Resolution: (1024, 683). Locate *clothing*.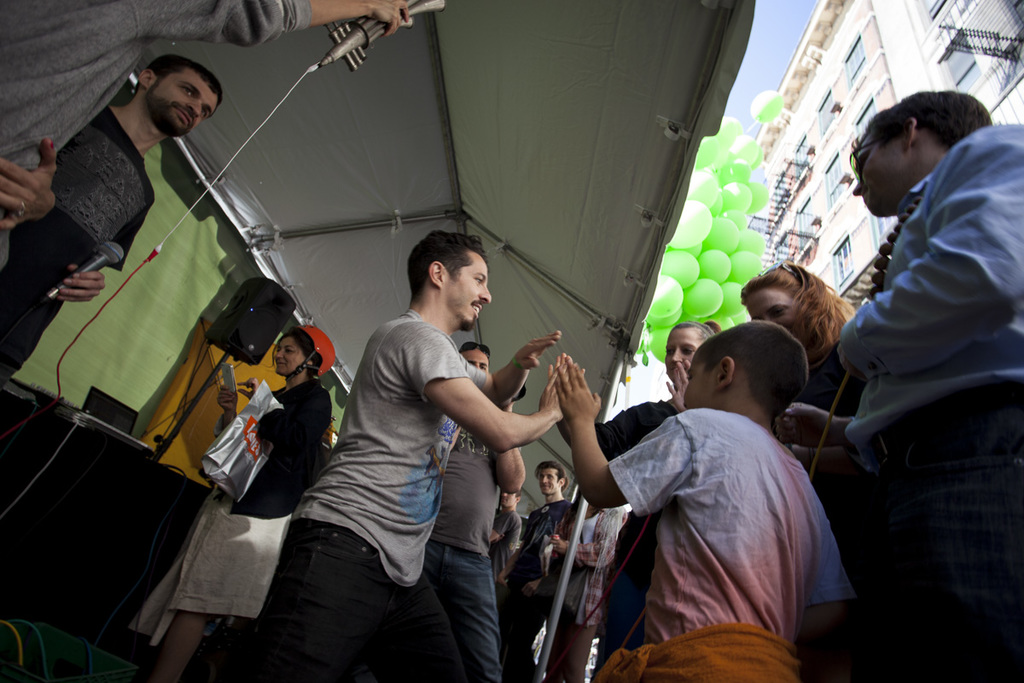
region(494, 493, 582, 682).
